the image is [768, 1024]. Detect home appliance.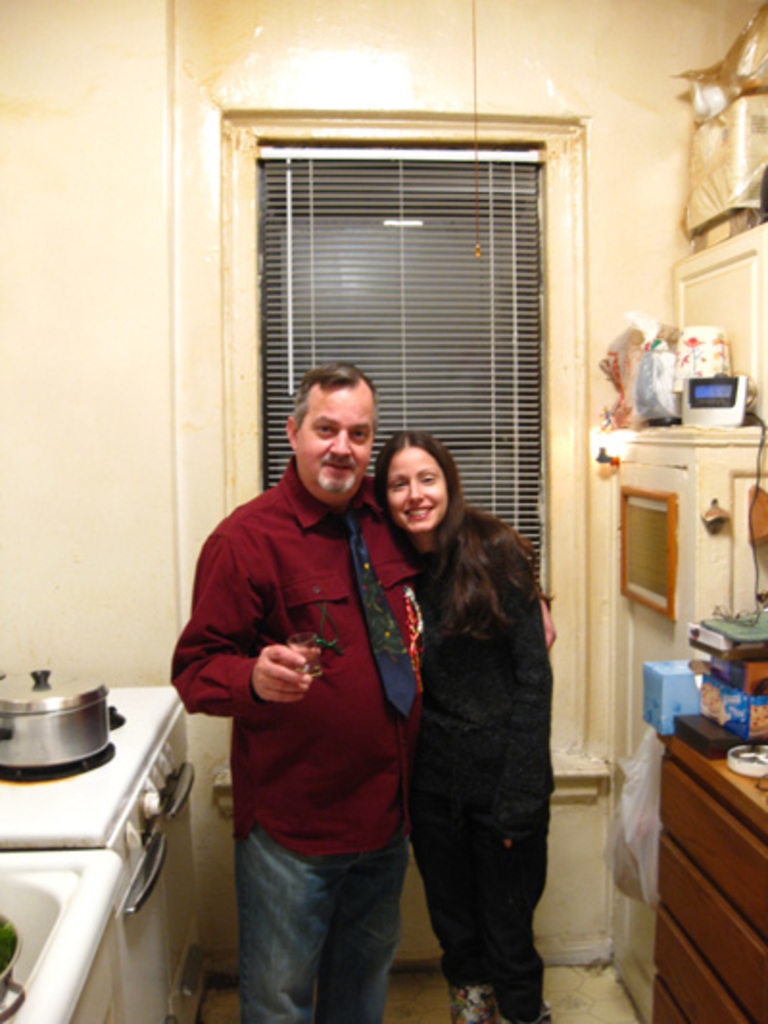
Detection: {"left": 0, "top": 684, "right": 196, "bottom": 1022}.
